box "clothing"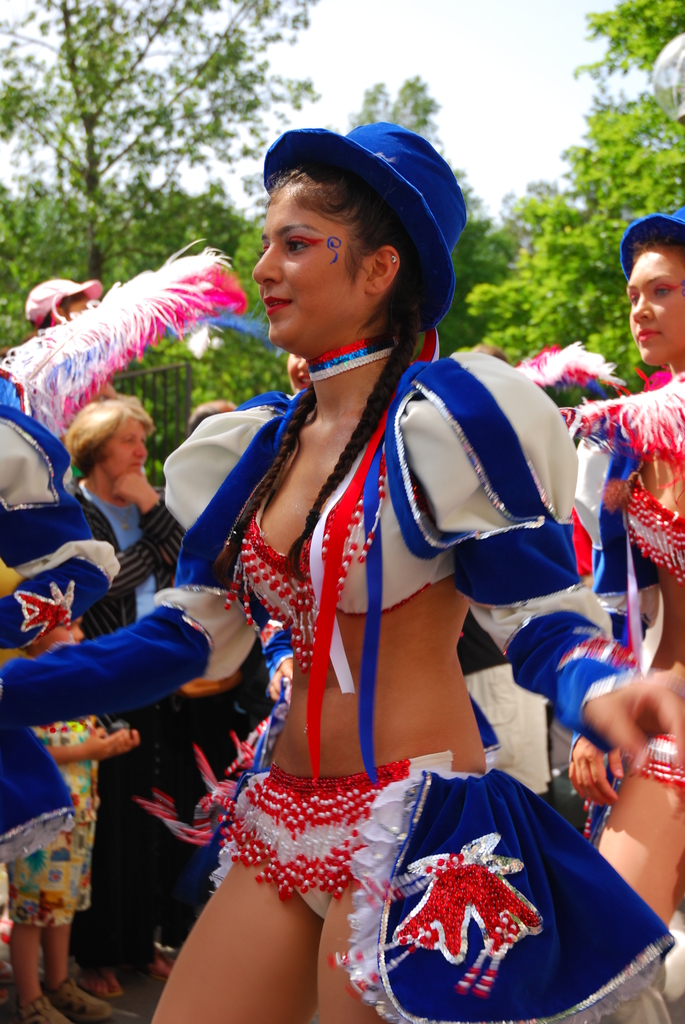
17/713/101/927
